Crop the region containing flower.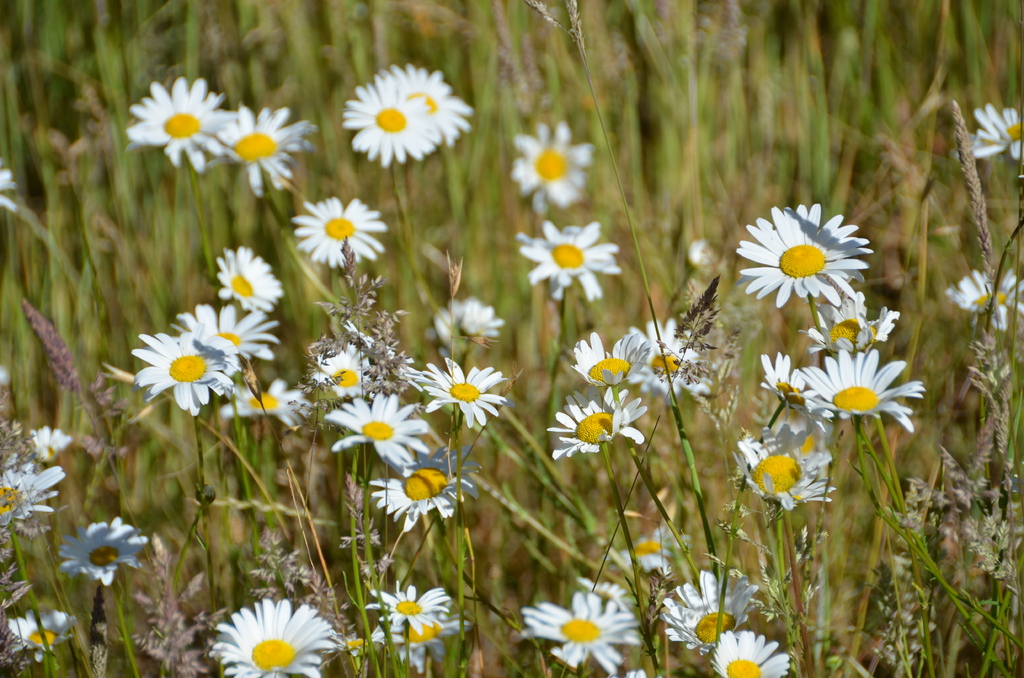
Crop region: locate(124, 318, 253, 419).
